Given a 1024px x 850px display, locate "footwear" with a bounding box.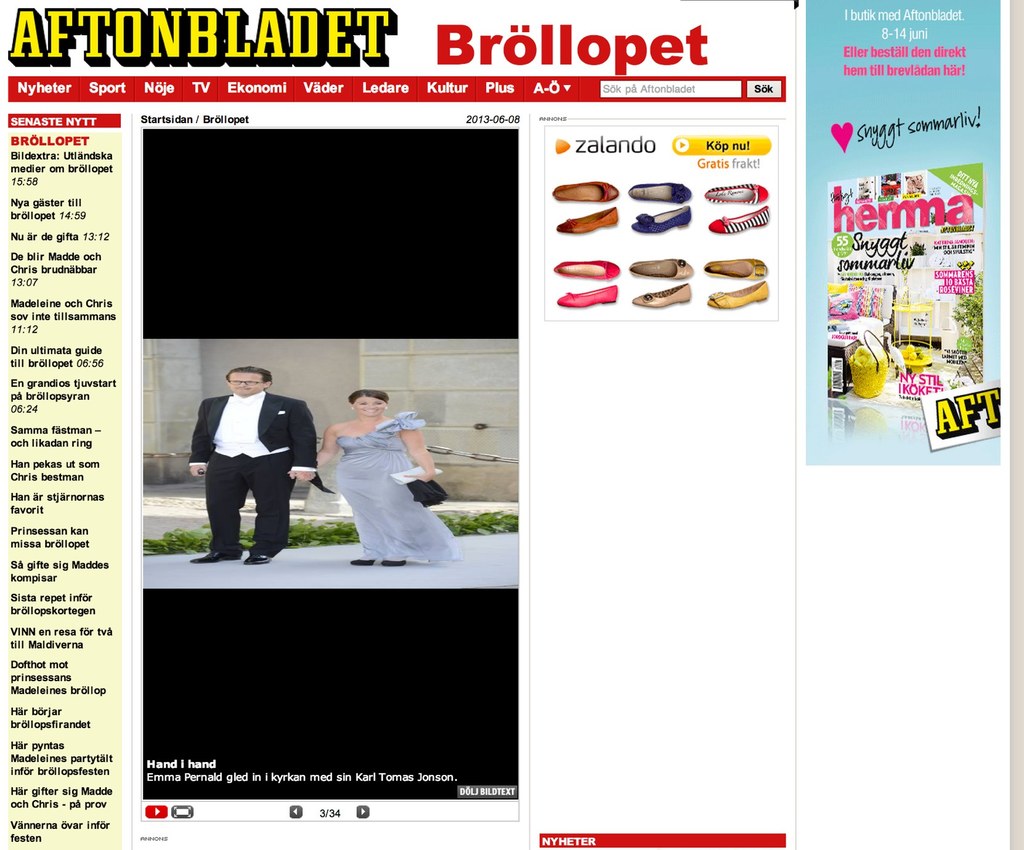
Located: crop(243, 553, 273, 565).
